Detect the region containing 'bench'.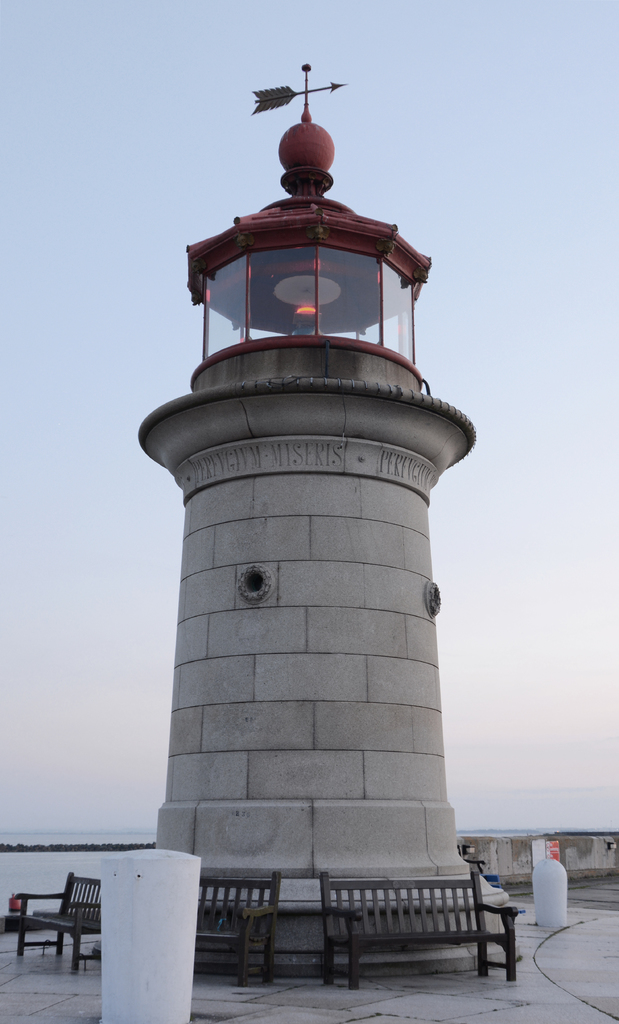
region(15, 869, 102, 972).
